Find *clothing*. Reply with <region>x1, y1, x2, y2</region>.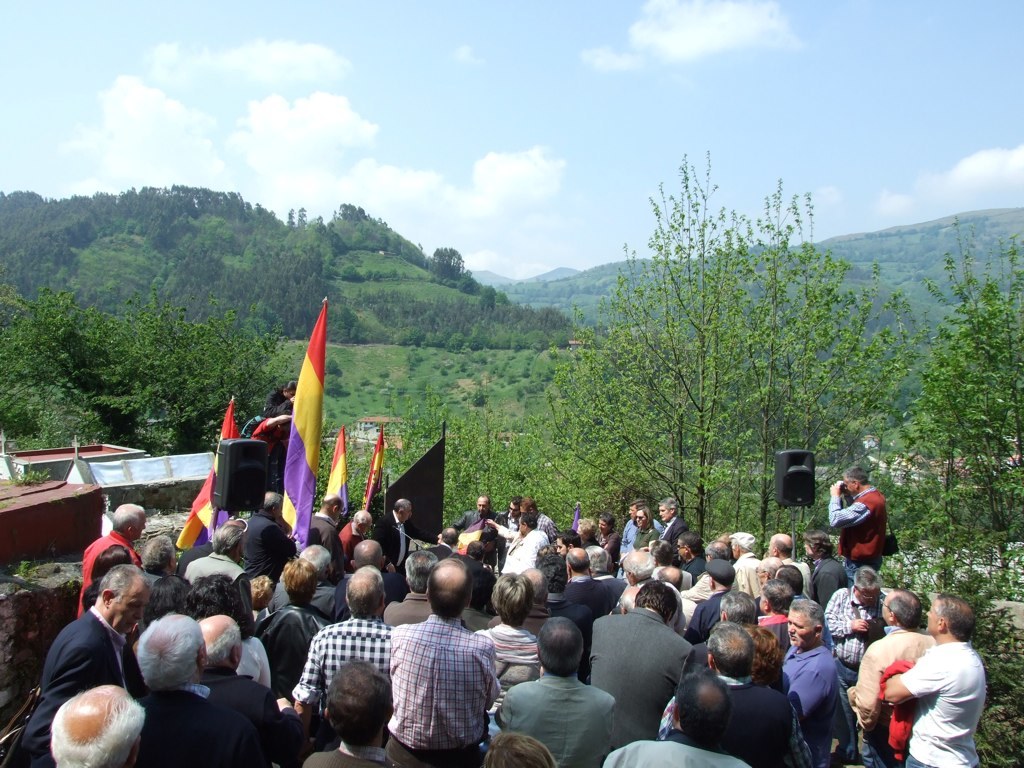
<region>334, 567, 403, 626</region>.
